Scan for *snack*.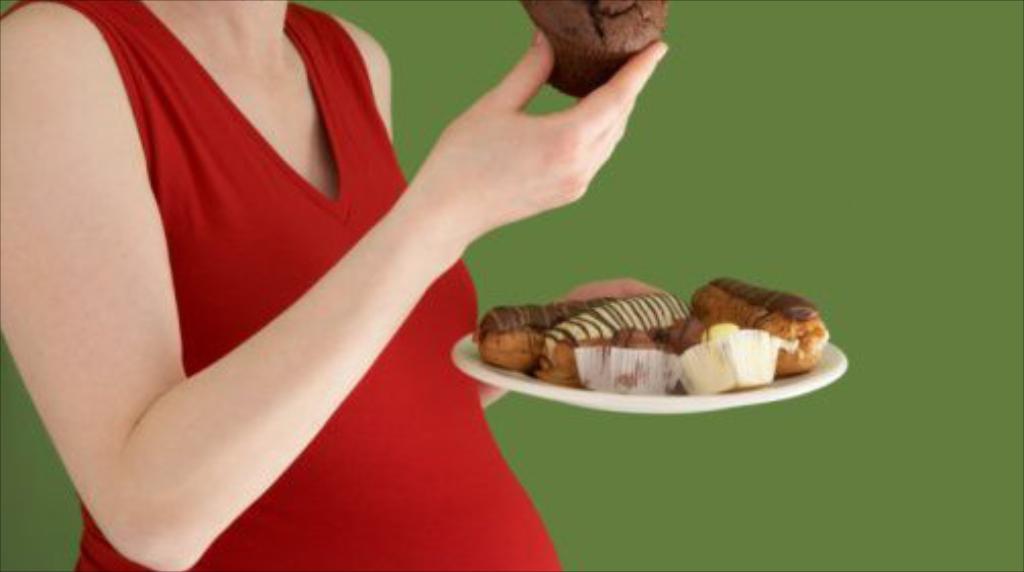
Scan result: l=523, t=0, r=676, b=92.
